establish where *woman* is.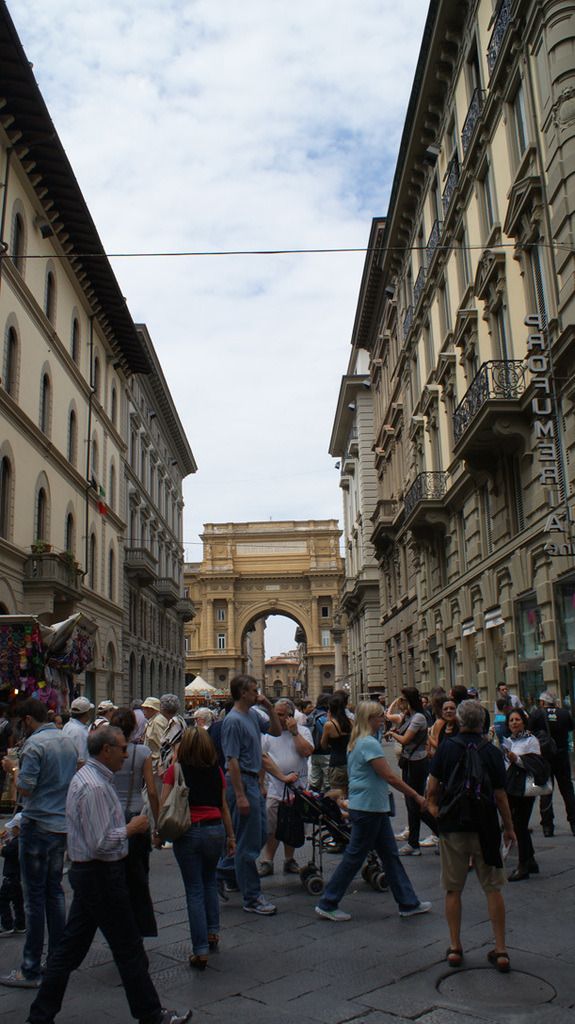
Established at Rect(312, 700, 423, 921).
